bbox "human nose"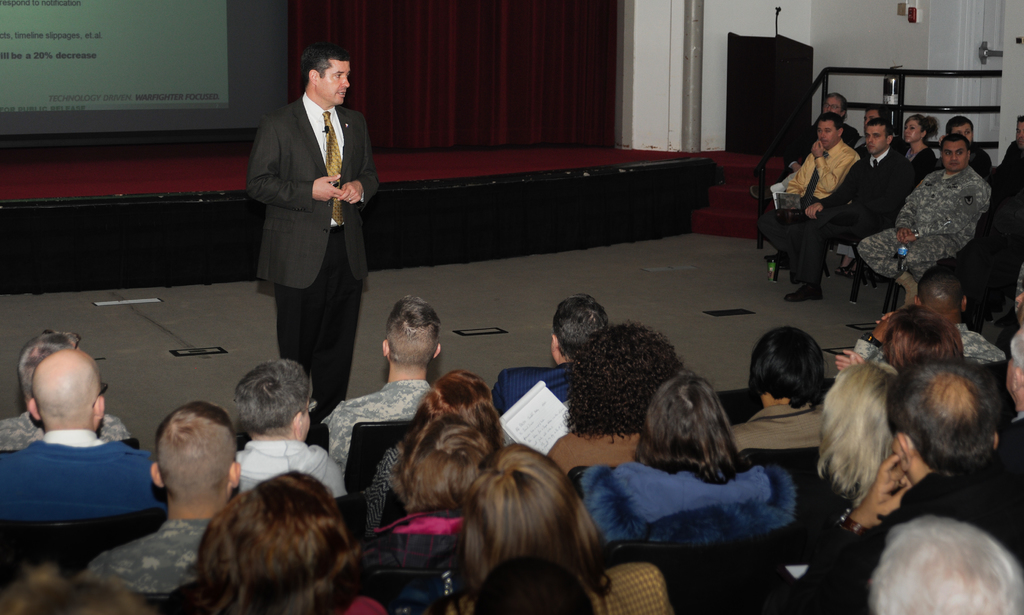
(824, 107, 831, 114)
